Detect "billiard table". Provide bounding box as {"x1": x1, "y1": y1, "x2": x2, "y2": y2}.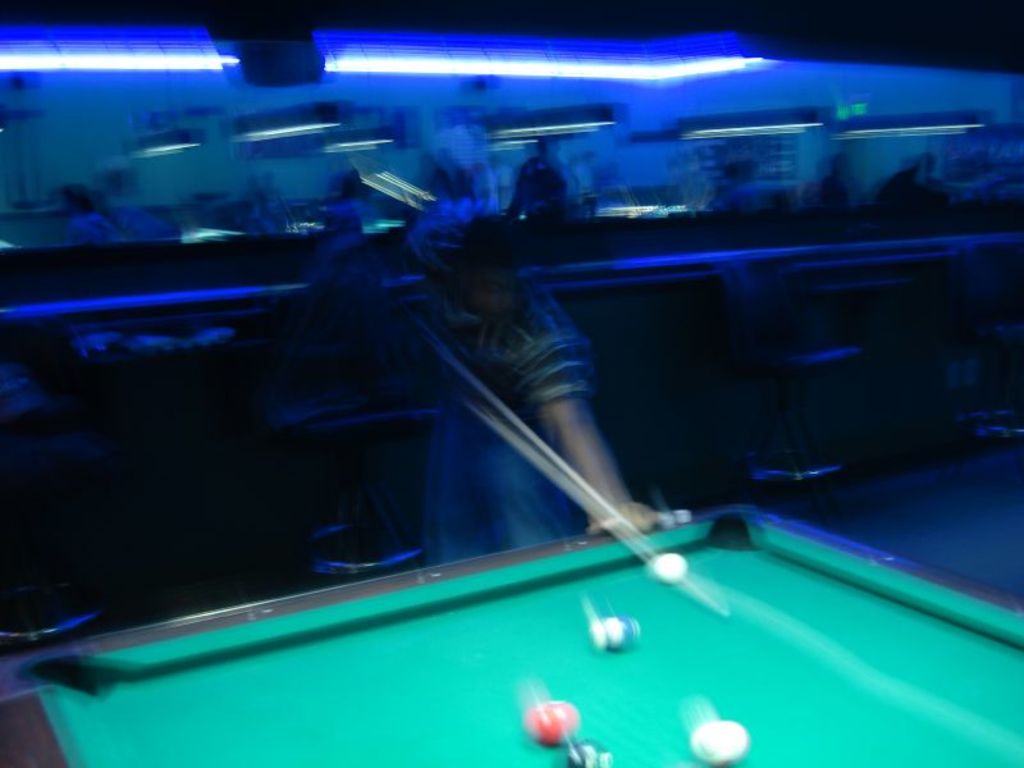
{"x1": 0, "y1": 493, "x2": 1023, "y2": 767}.
